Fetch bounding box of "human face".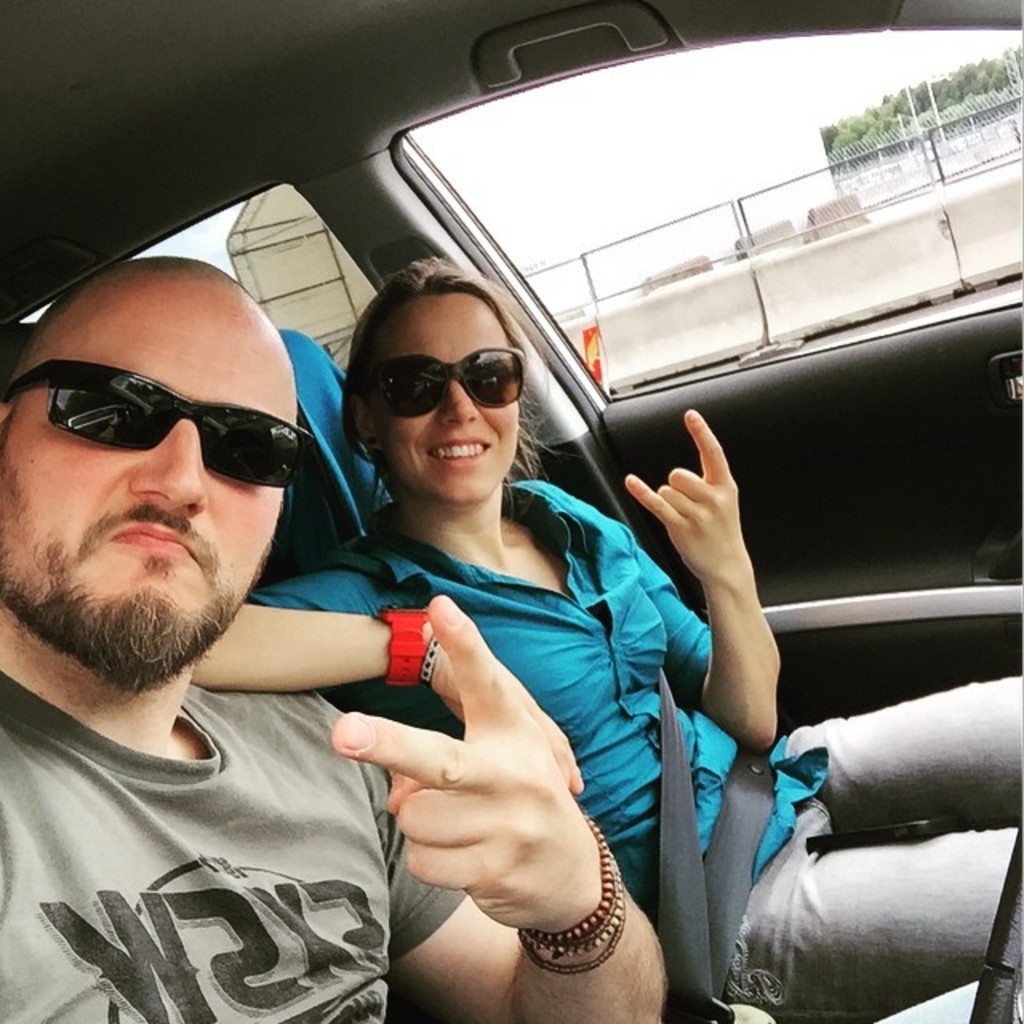
Bbox: left=0, top=262, right=302, bottom=670.
